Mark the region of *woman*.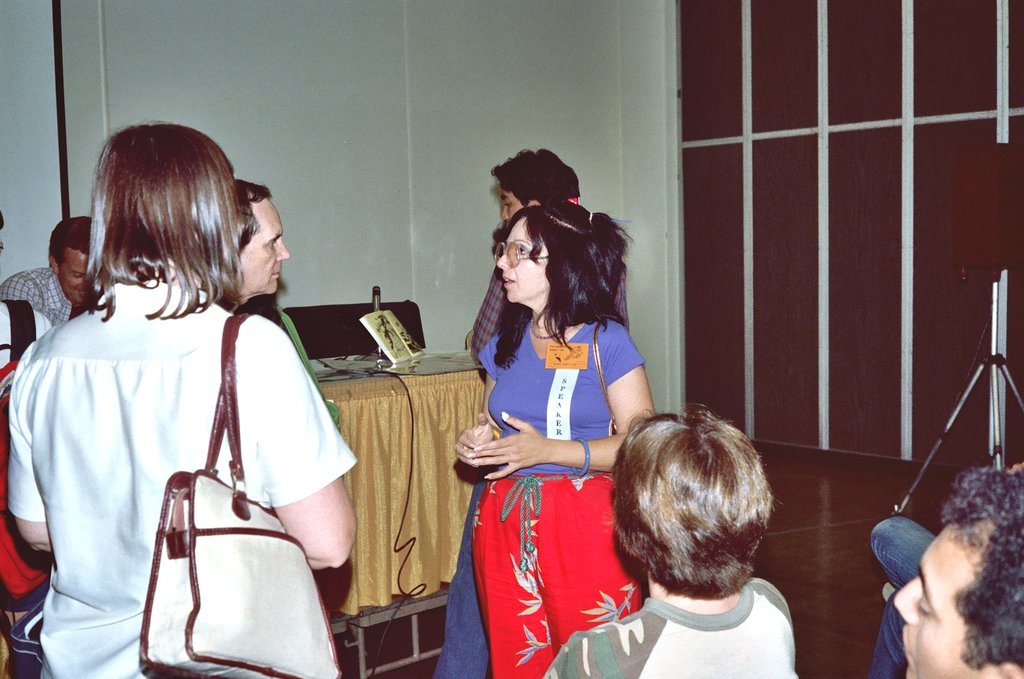
Region: (450, 149, 658, 678).
